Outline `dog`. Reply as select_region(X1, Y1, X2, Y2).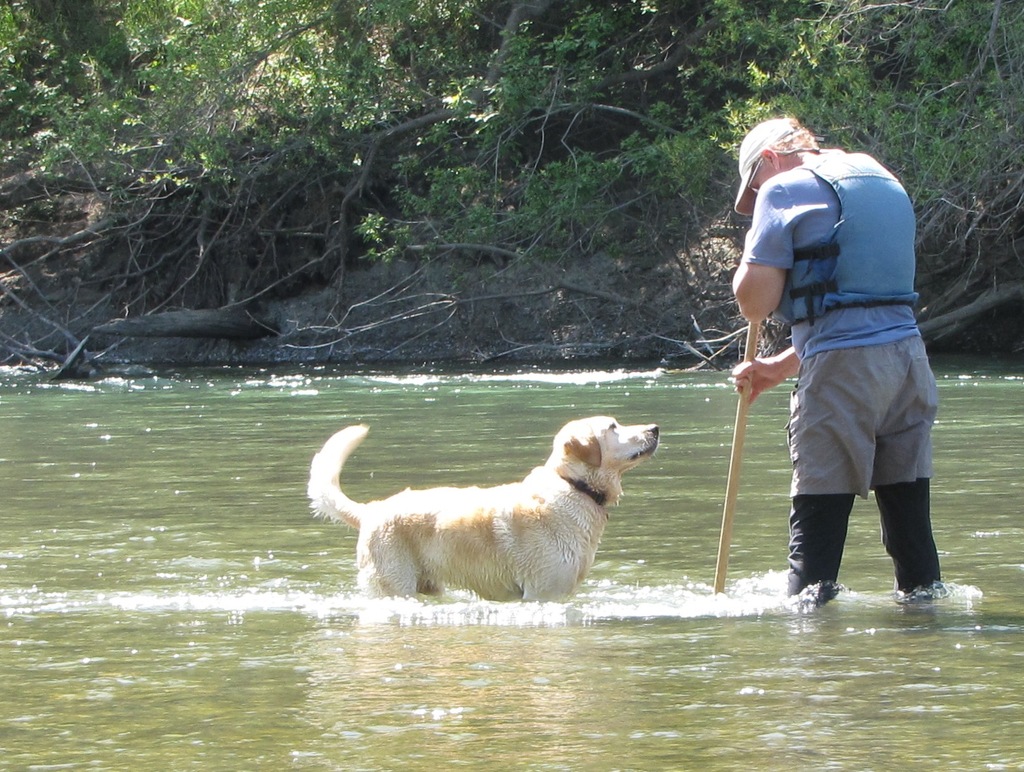
select_region(304, 419, 661, 604).
